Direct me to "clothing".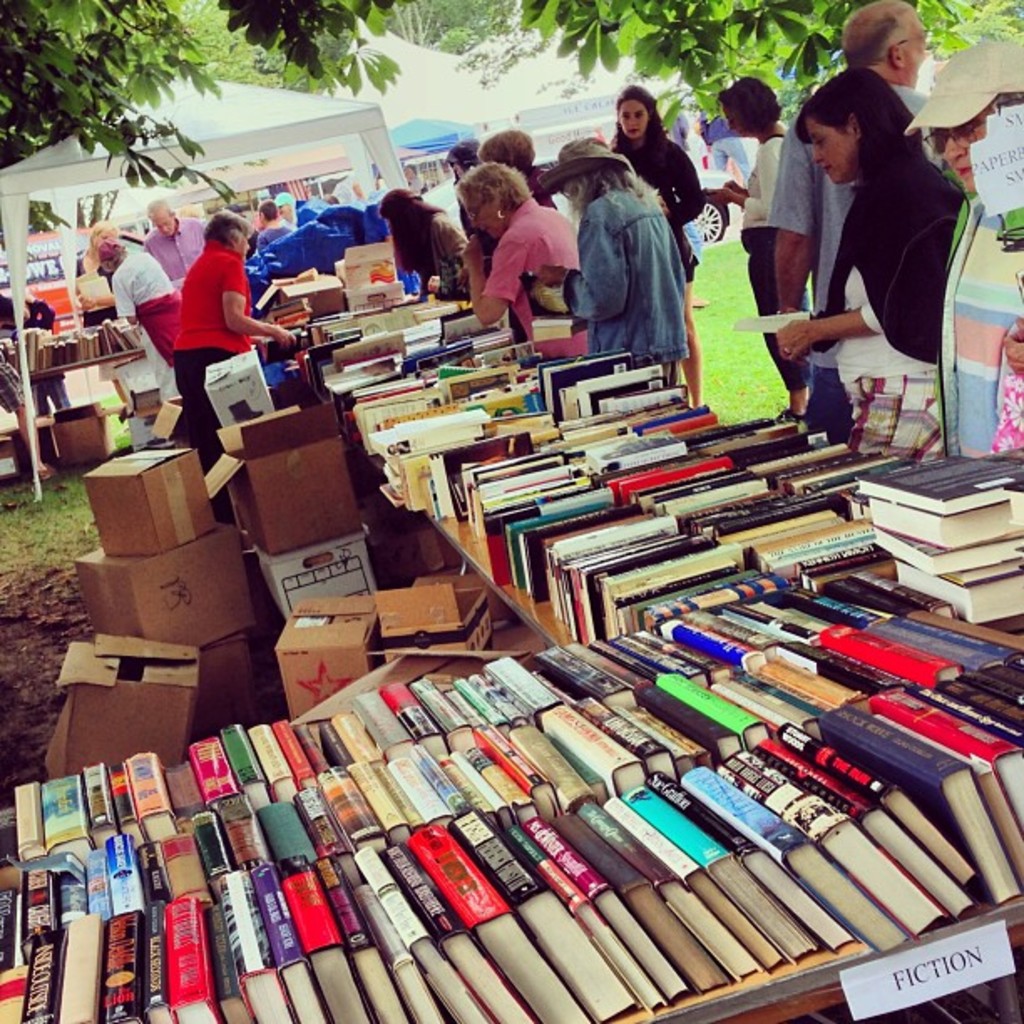
Direction: (109,261,191,360).
